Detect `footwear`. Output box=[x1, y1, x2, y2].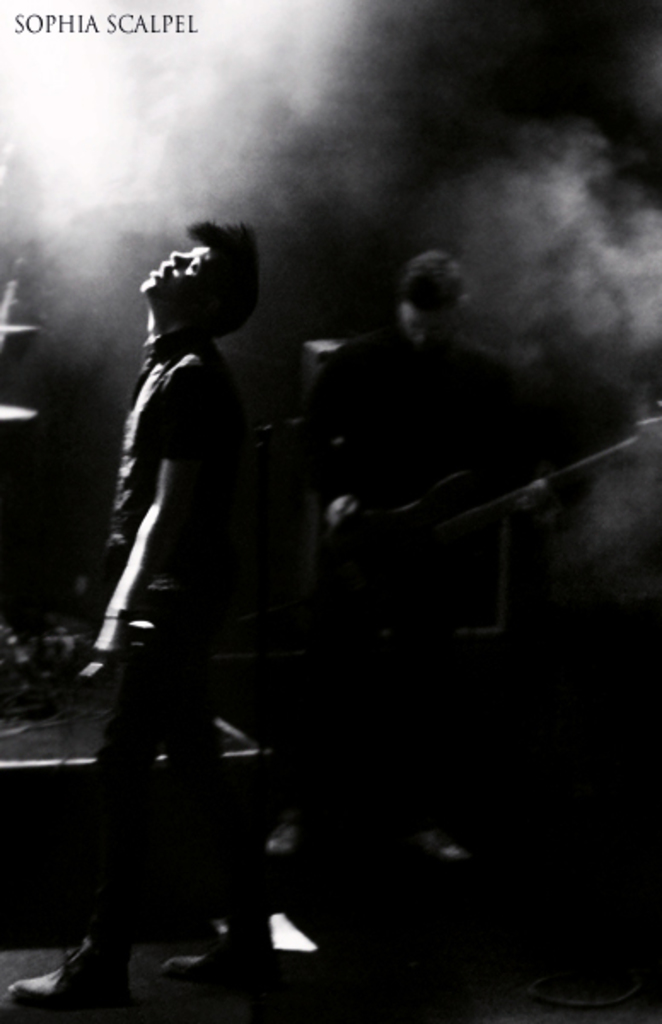
box=[157, 930, 278, 992].
